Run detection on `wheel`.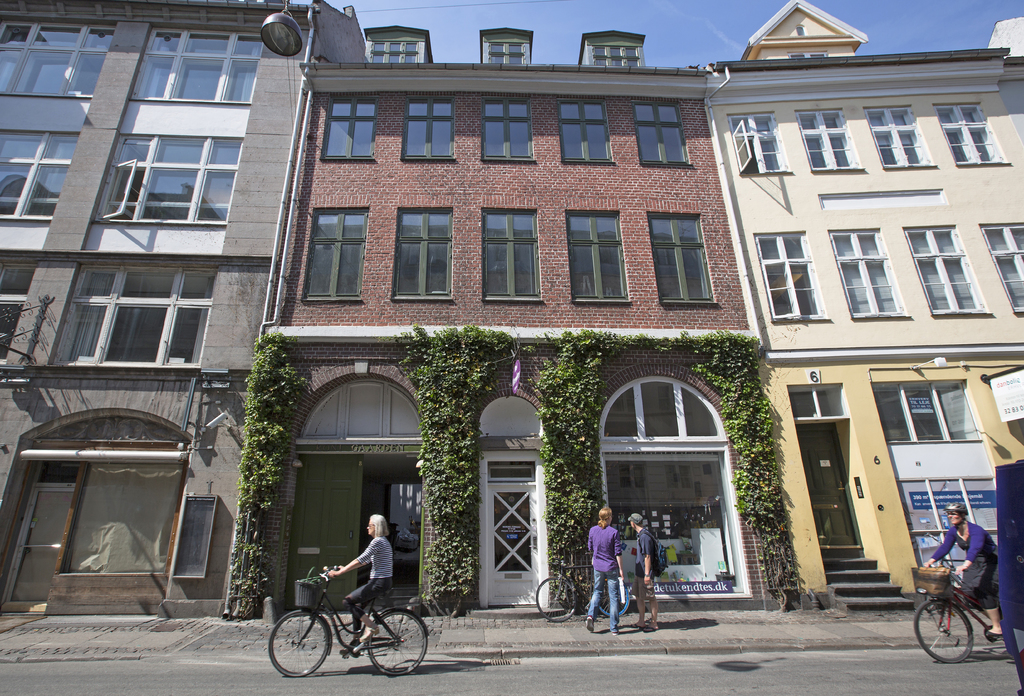
Result: 532, 574, 577, 624.
